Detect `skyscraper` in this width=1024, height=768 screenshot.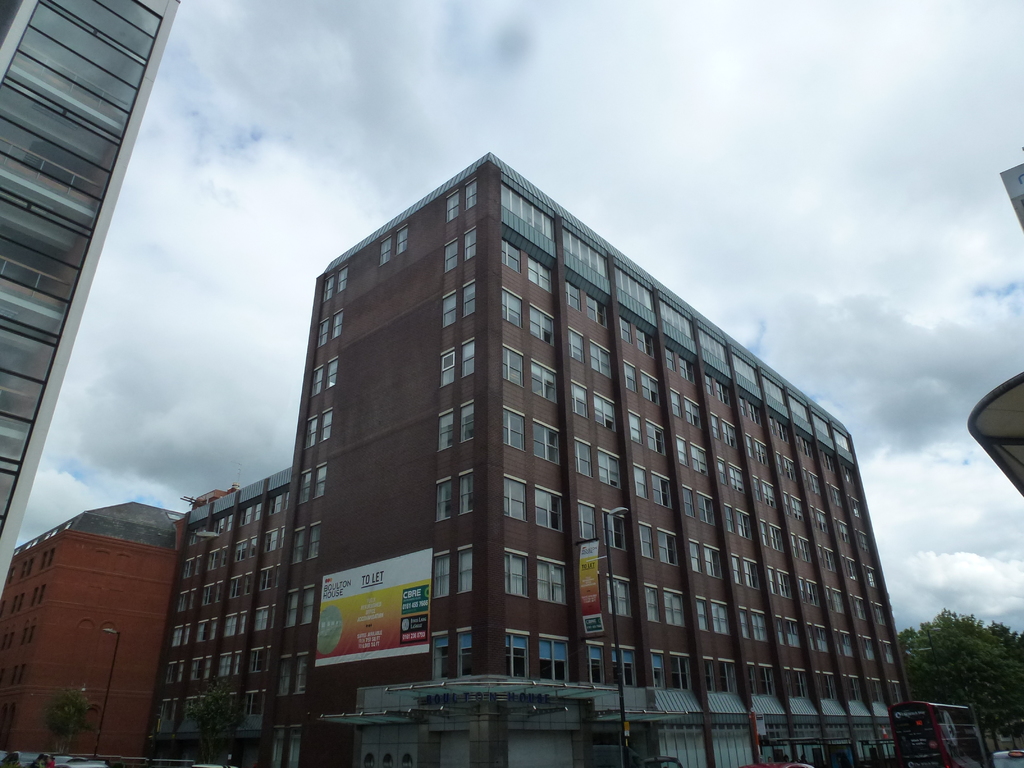
Detection: bbox=[232, 151, 894, 735].
